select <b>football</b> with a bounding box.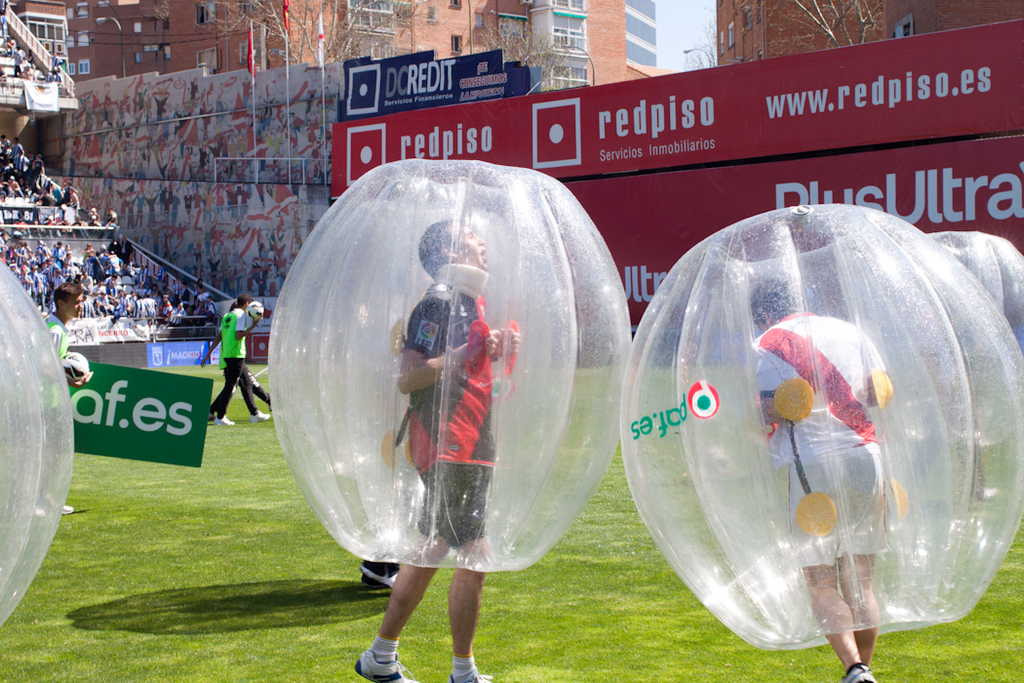
bbox(249, 298, 267, 320).
